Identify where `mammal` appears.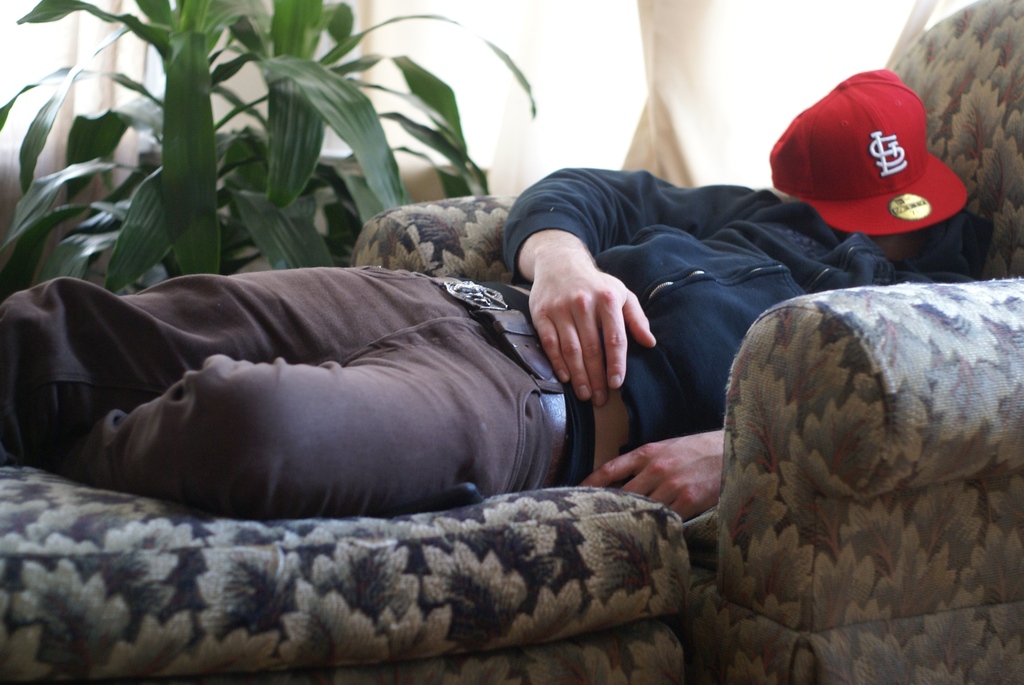
Appears at (0,219,1023,543).
